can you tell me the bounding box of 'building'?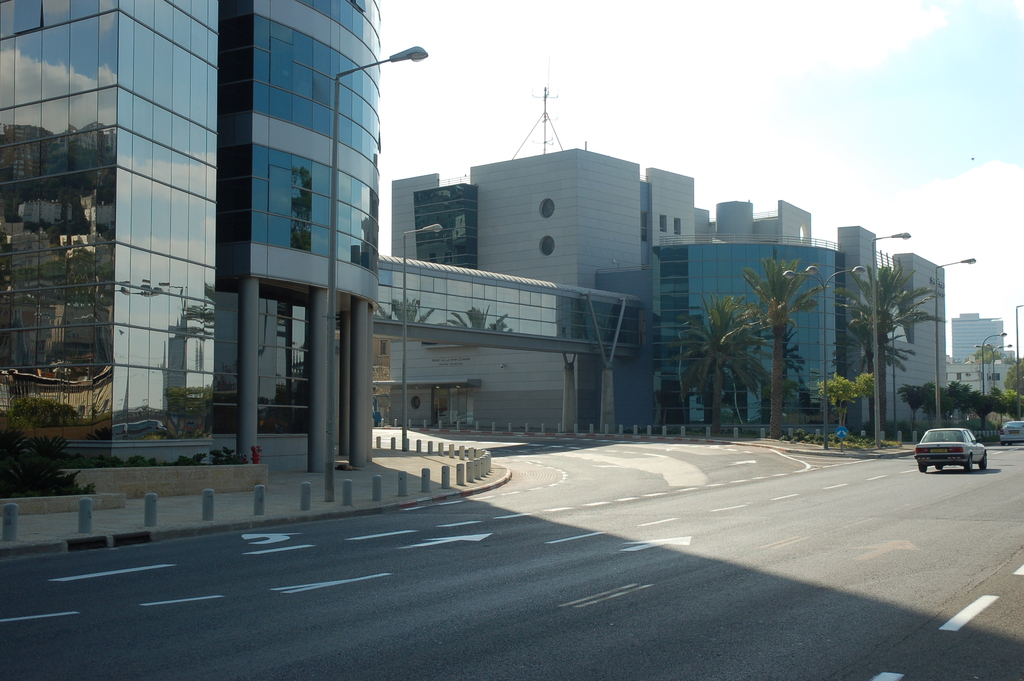
bbox=(951, 363, 1011, 397).
